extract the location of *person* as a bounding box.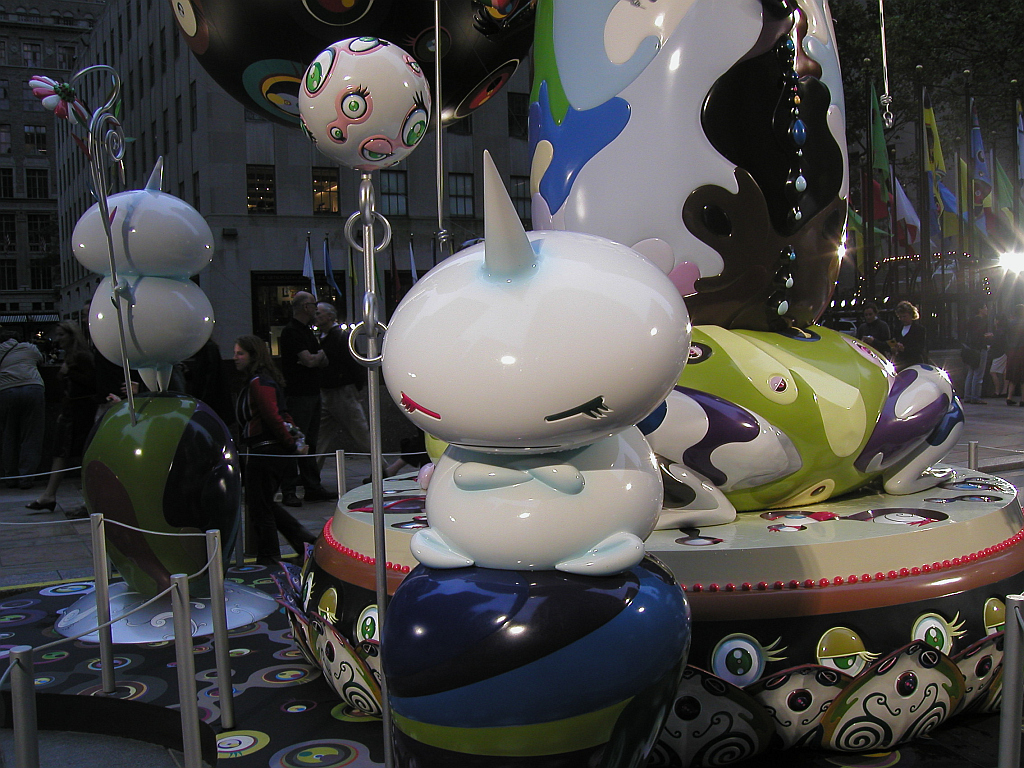
1008:304:1023:407.
